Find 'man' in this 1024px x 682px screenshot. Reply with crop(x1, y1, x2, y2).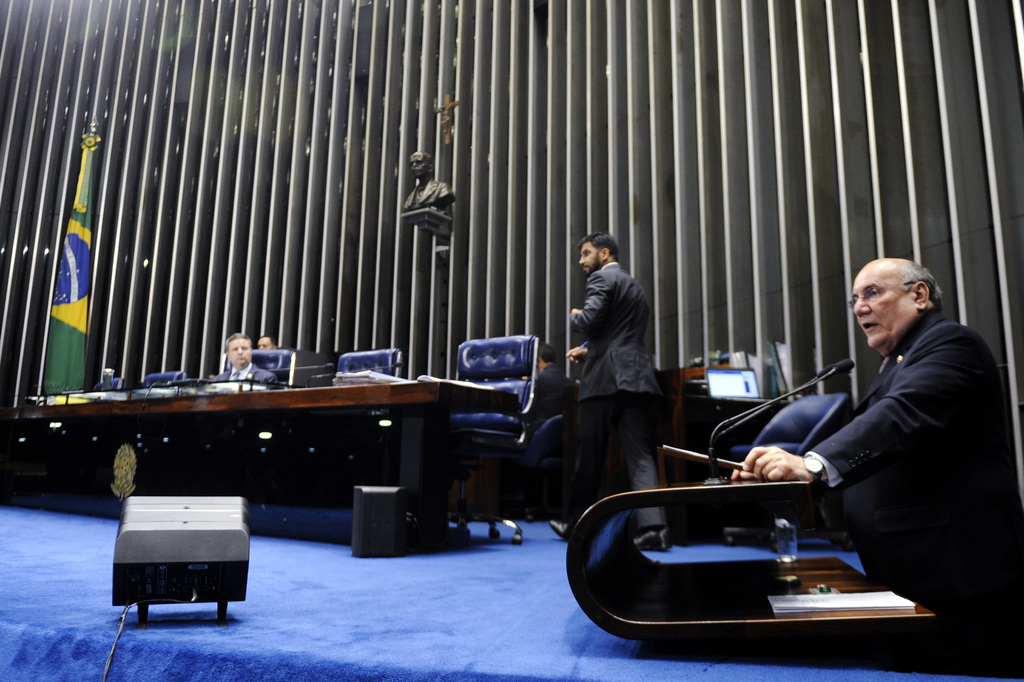
crop(523, 341, 571, 444).
